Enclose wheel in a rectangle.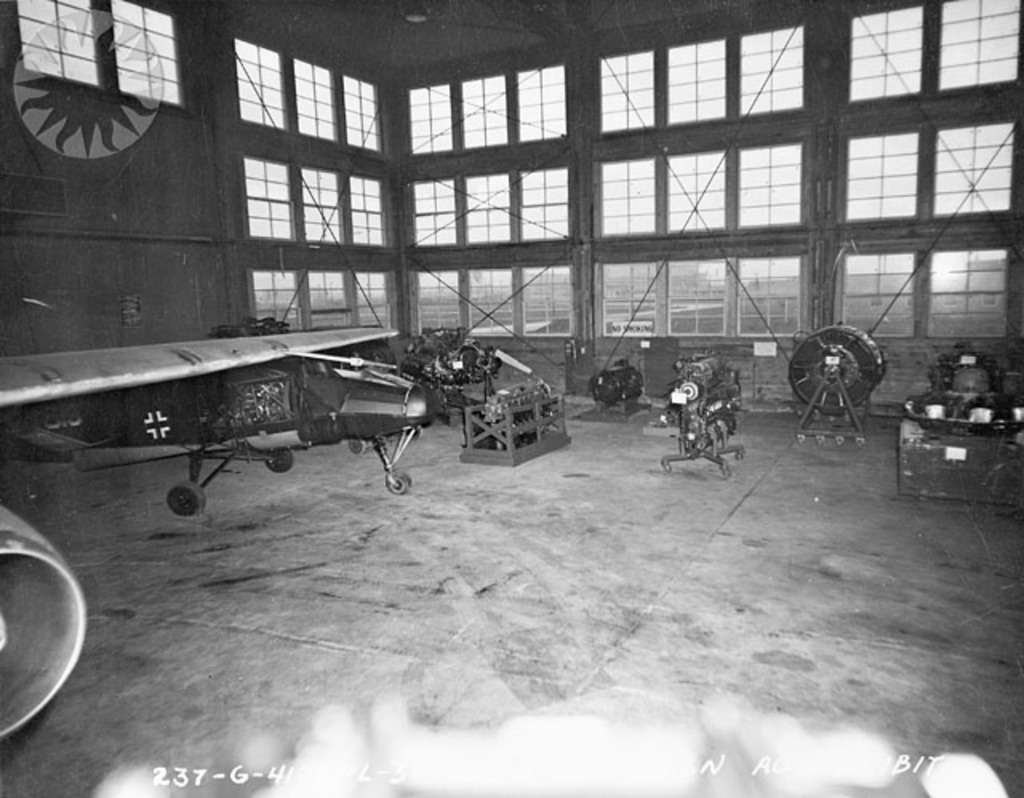
left=790, top=326, right=883, bottom=411.
